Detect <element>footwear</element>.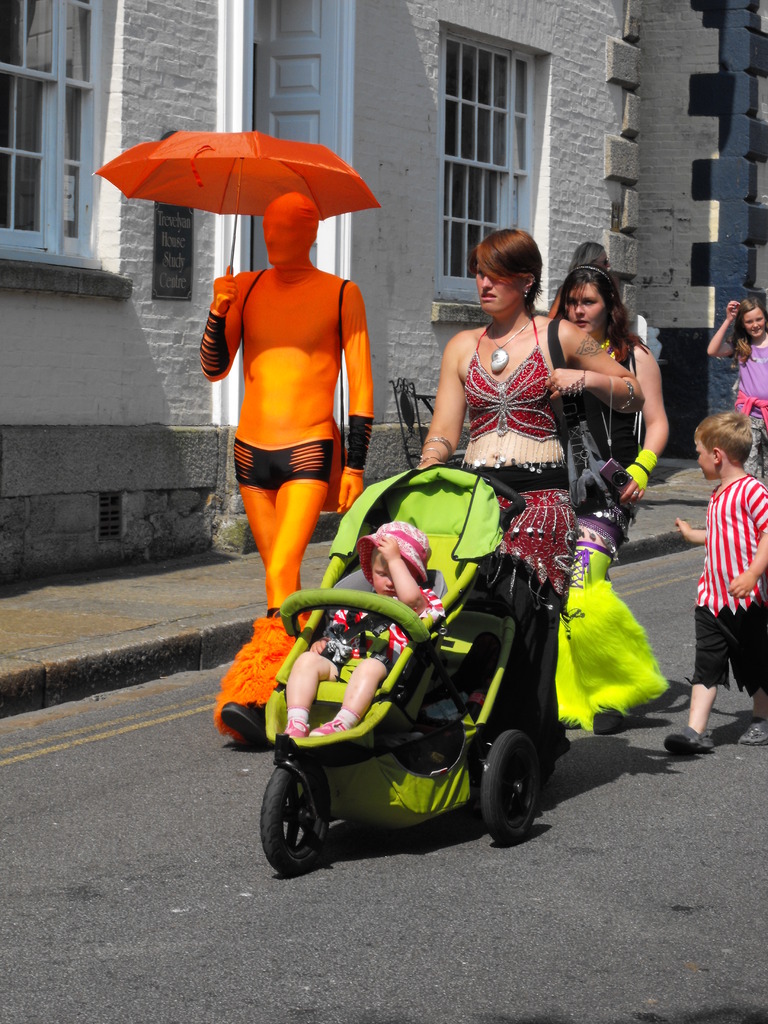
Detected at region(284, 721, 310, 739).
